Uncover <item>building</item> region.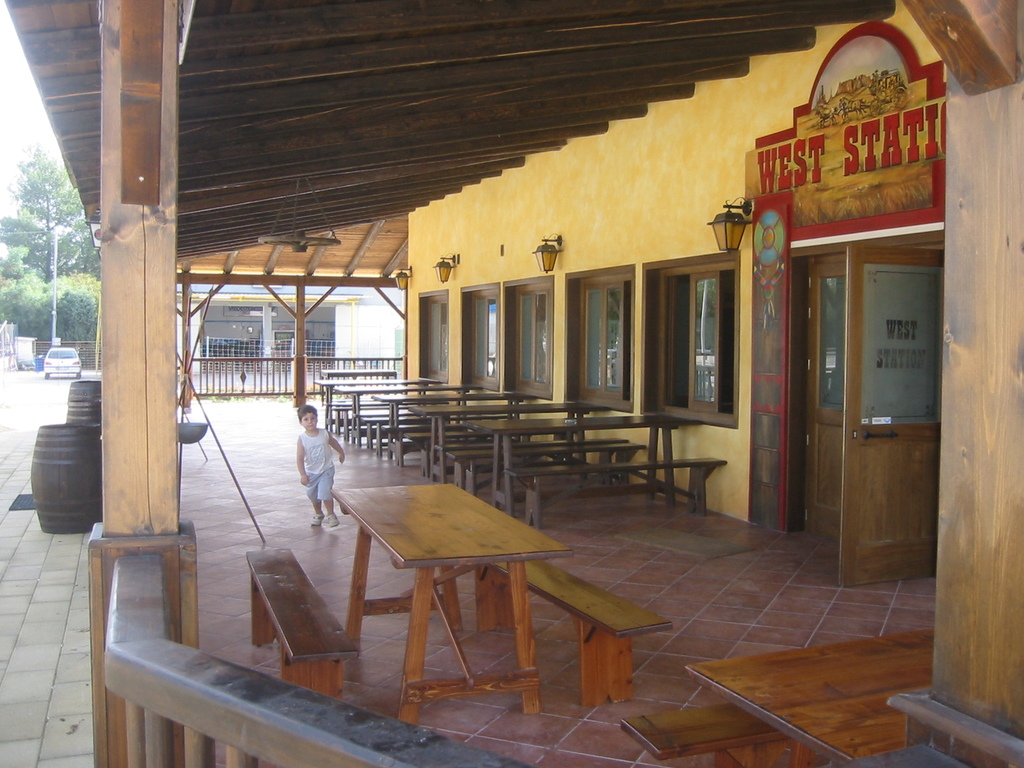
Uncovered: BBox(6, 1, 1023, 767).
